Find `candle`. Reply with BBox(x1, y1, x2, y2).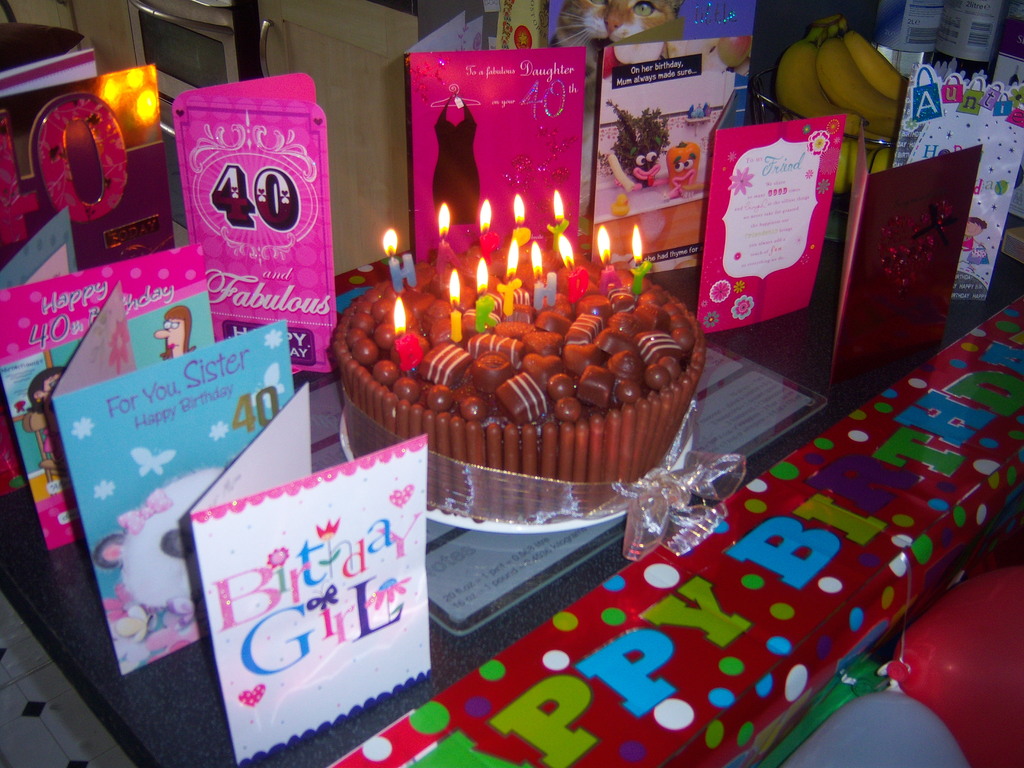
BBox(383, 227, 415, 291).
